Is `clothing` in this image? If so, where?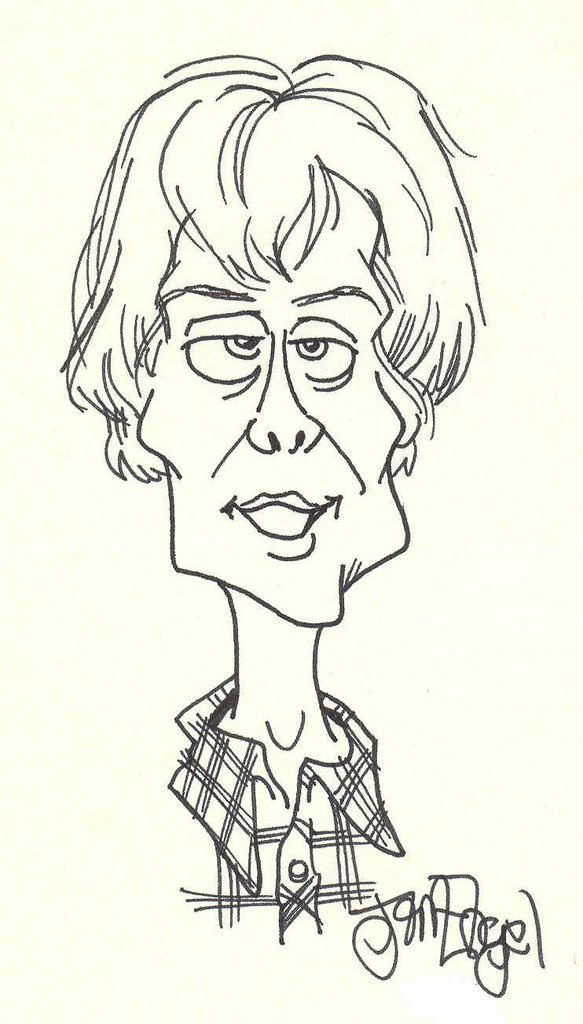
Yes, at locate(162, 669, 401, 942).
